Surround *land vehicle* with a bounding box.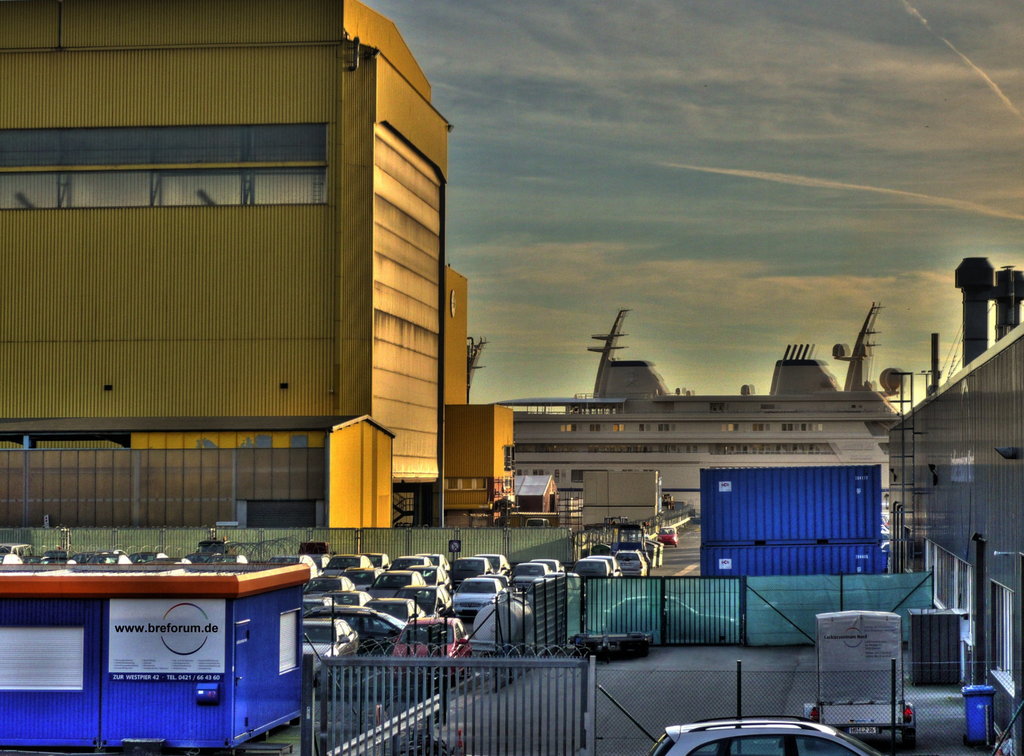
box(1, 553, 20, 566).
